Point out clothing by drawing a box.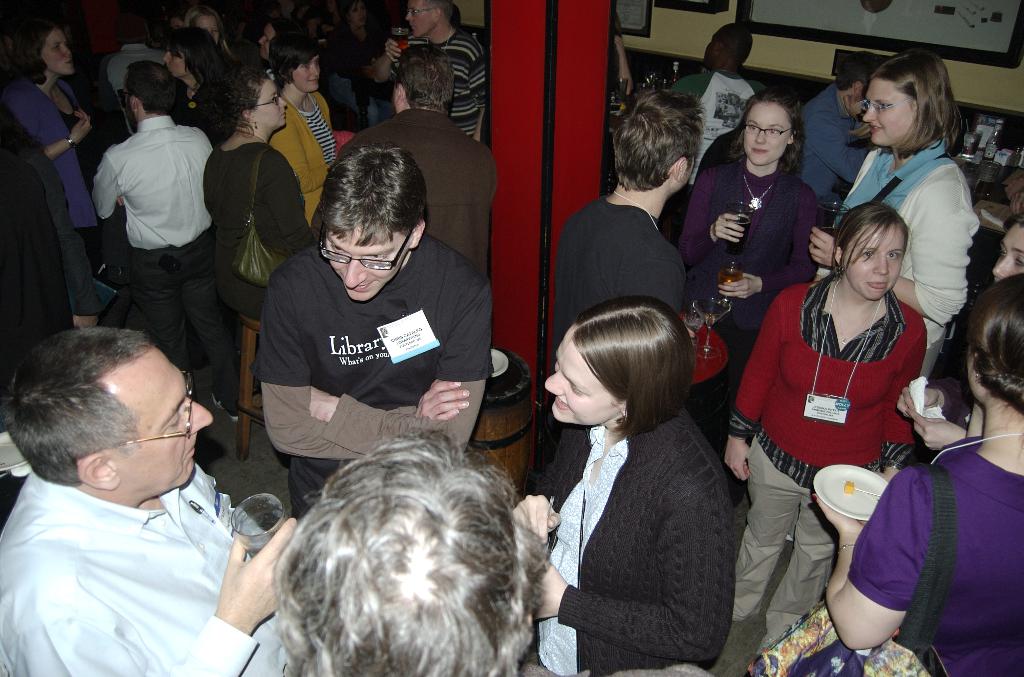
crop(728, 436, 840, 651).
